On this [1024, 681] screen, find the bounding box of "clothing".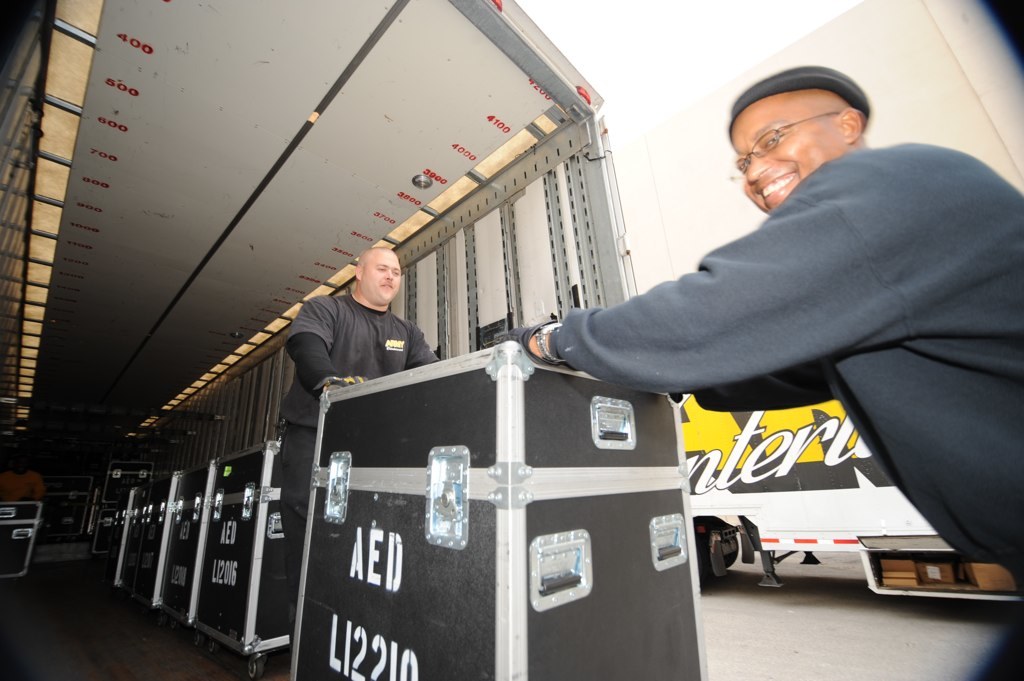
Bounding box: locate(271, 264, 432, 405).
